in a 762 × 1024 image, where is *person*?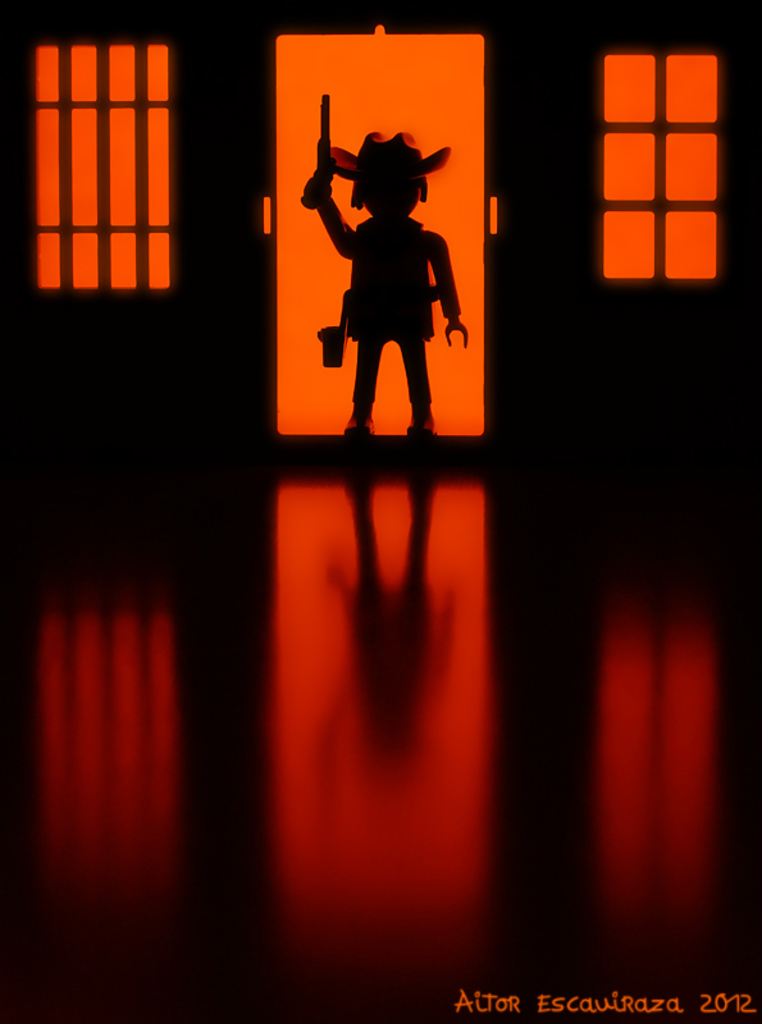
<box>311,67,474,454</box>.
